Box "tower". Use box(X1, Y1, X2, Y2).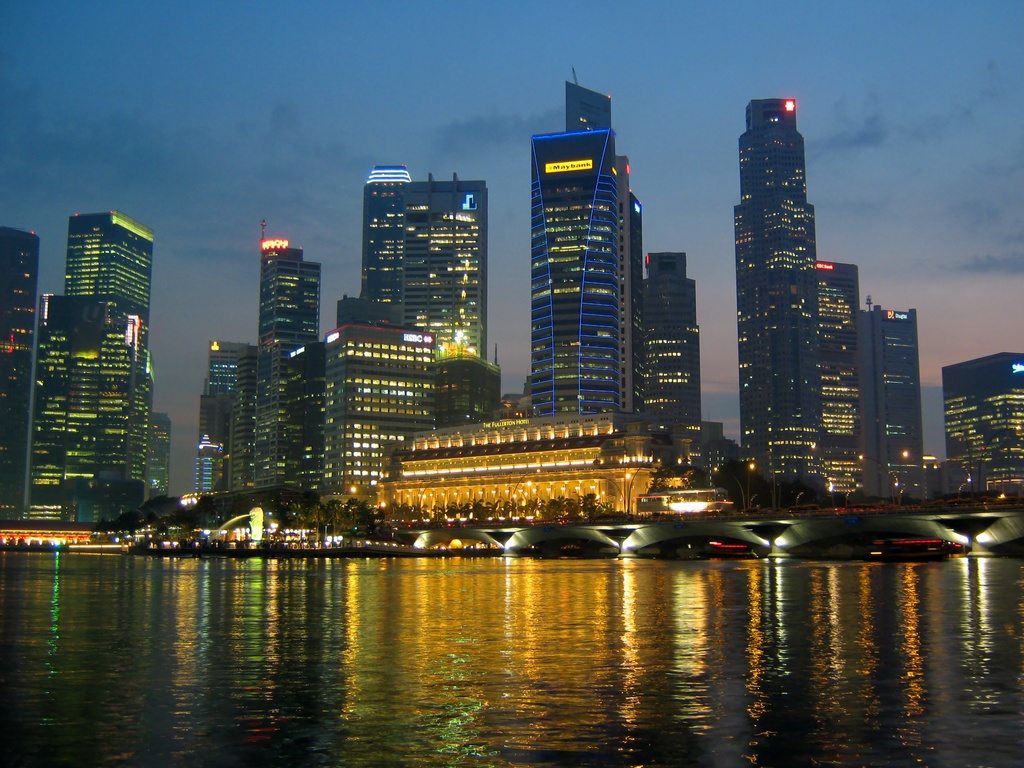
box(28, 298, 143, 518).
